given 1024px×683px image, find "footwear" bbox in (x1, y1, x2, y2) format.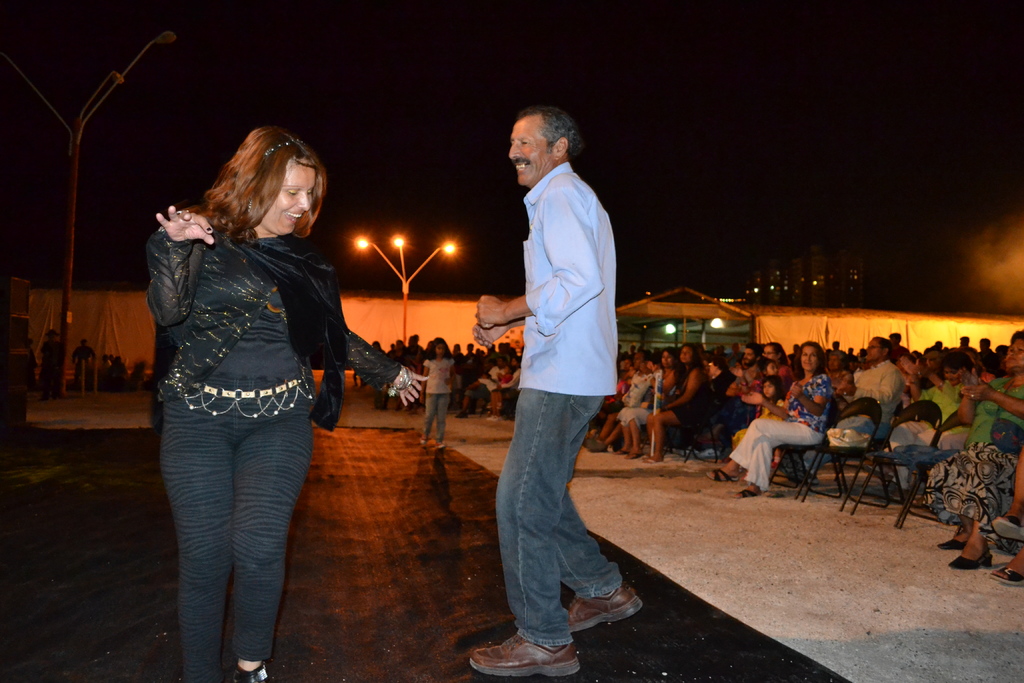
(470, 629, 580, 677).
